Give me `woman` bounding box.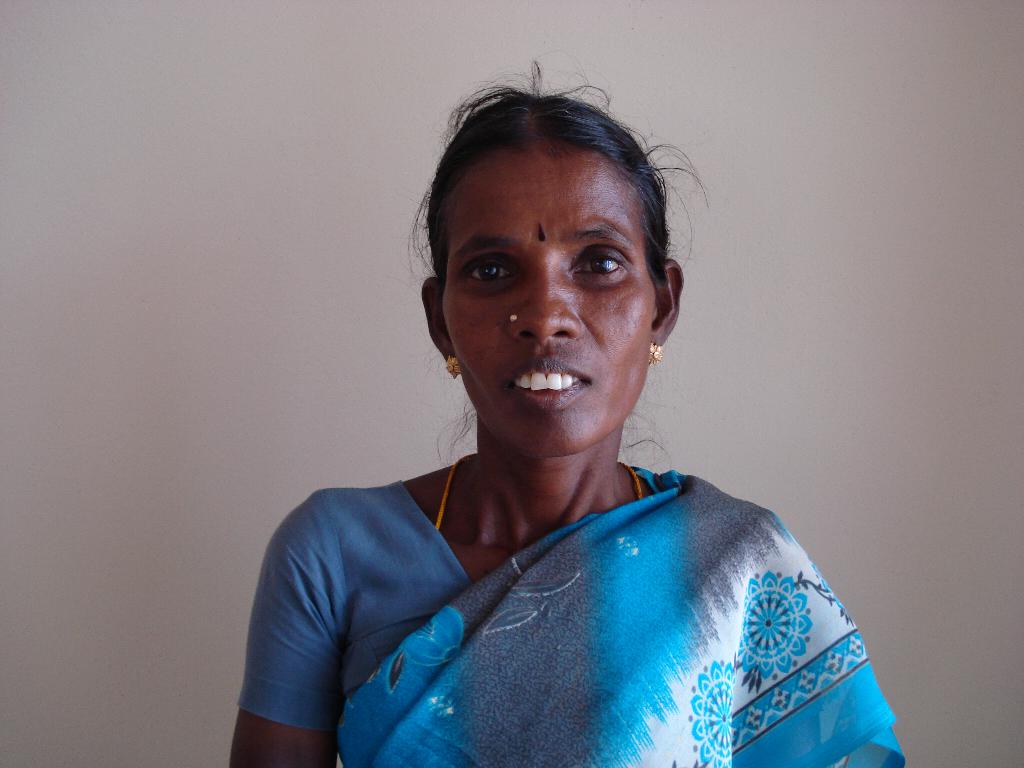
233, 55, 906, 767.
